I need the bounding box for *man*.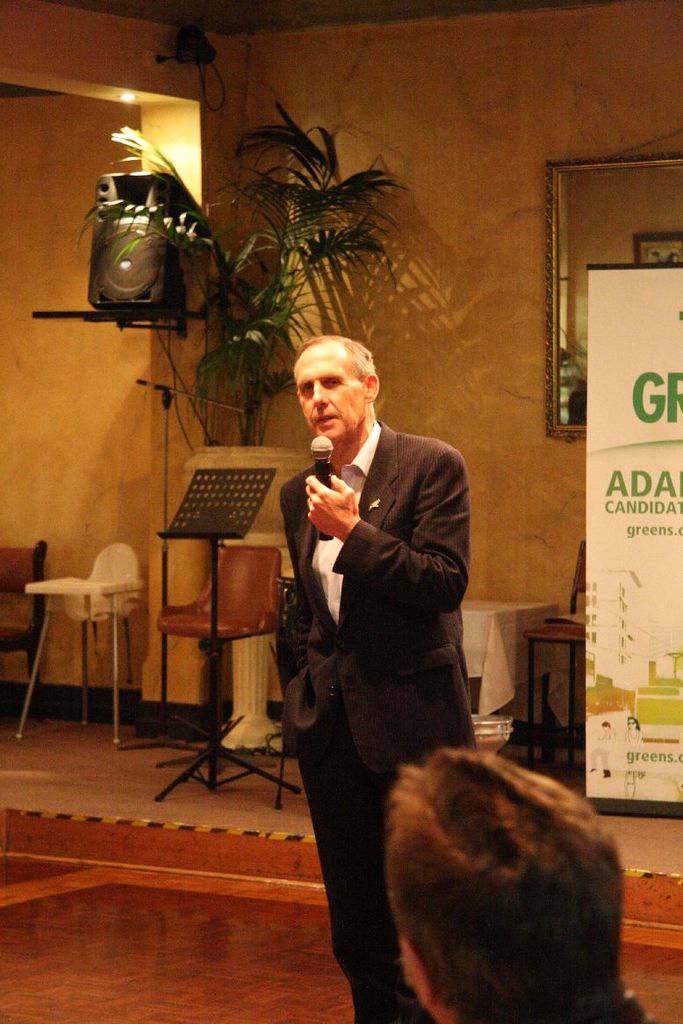
Here it is: Rect(385, 745, 655, 1023).
